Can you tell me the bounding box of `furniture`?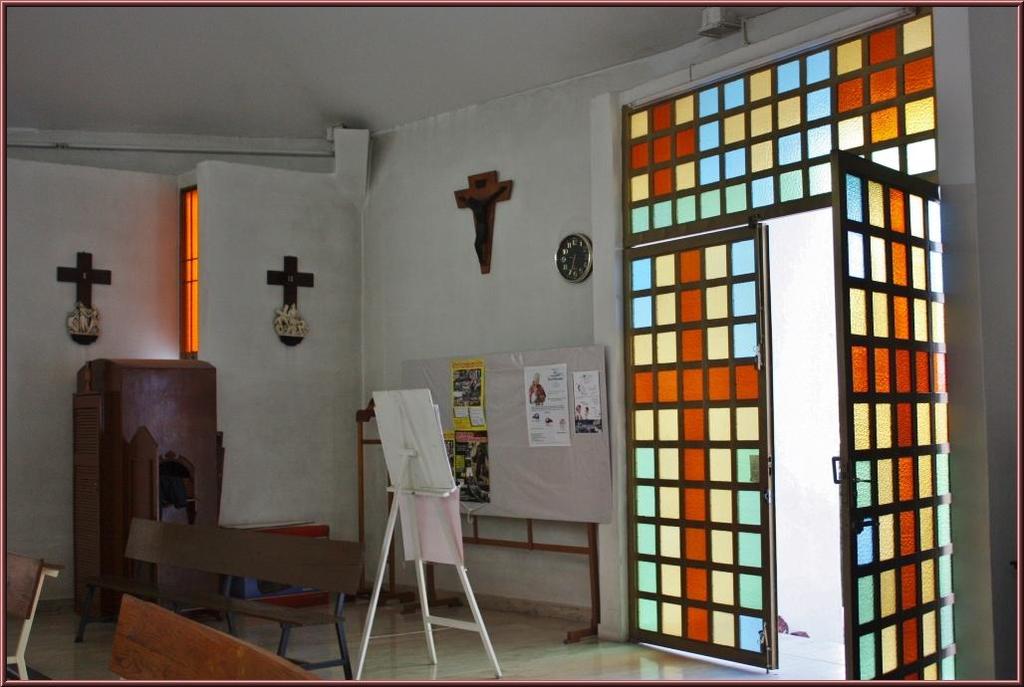
74/519/367/682.
